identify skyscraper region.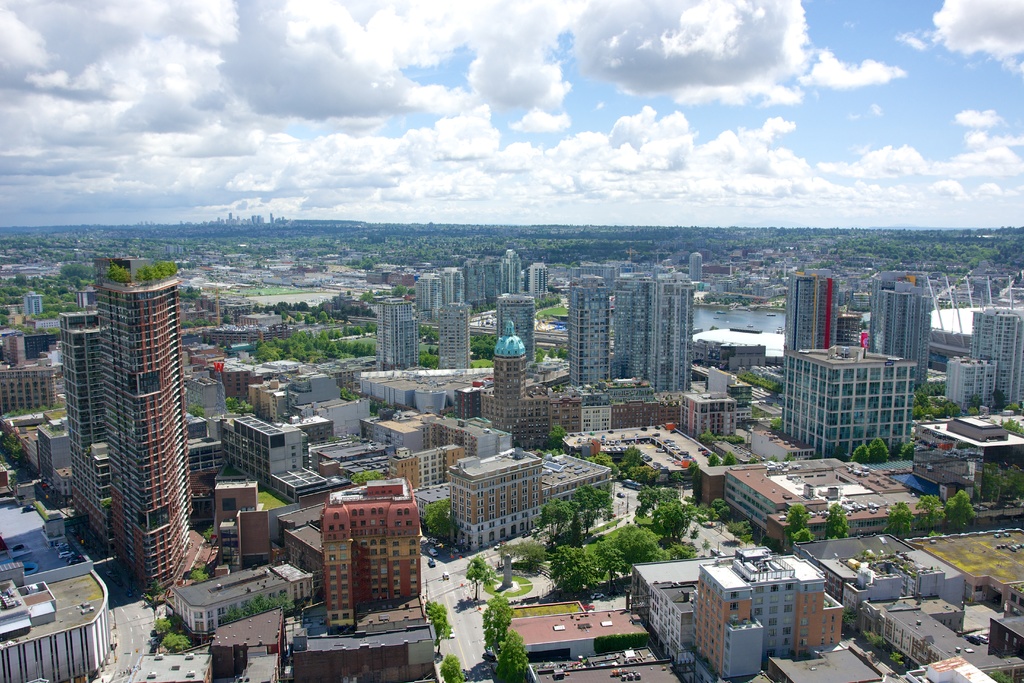
Region: [x1=678, y1=366, x2=737, y2=437].
